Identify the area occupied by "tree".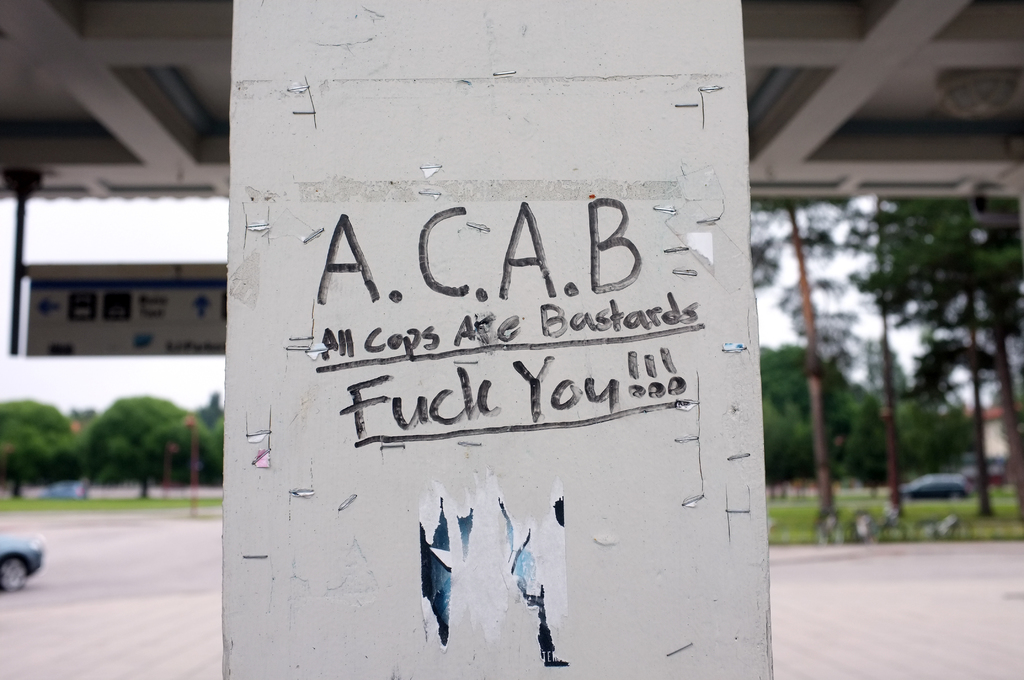
Area: (852, 189, 1023, 526).
